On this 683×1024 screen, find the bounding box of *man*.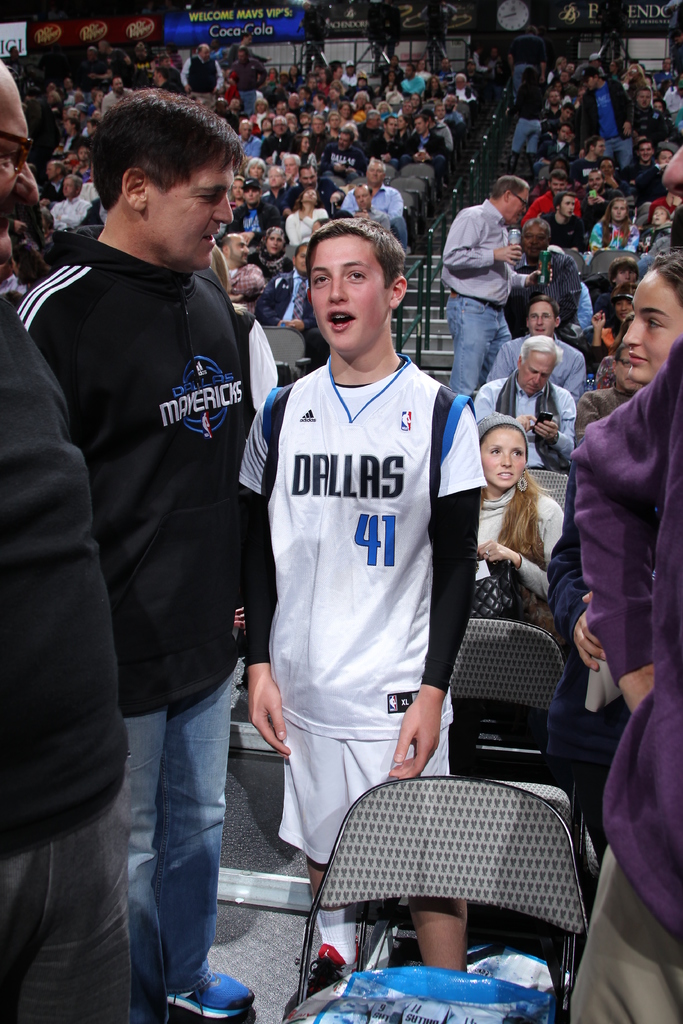
Bounding box: region(471, 335, 576, 472).
